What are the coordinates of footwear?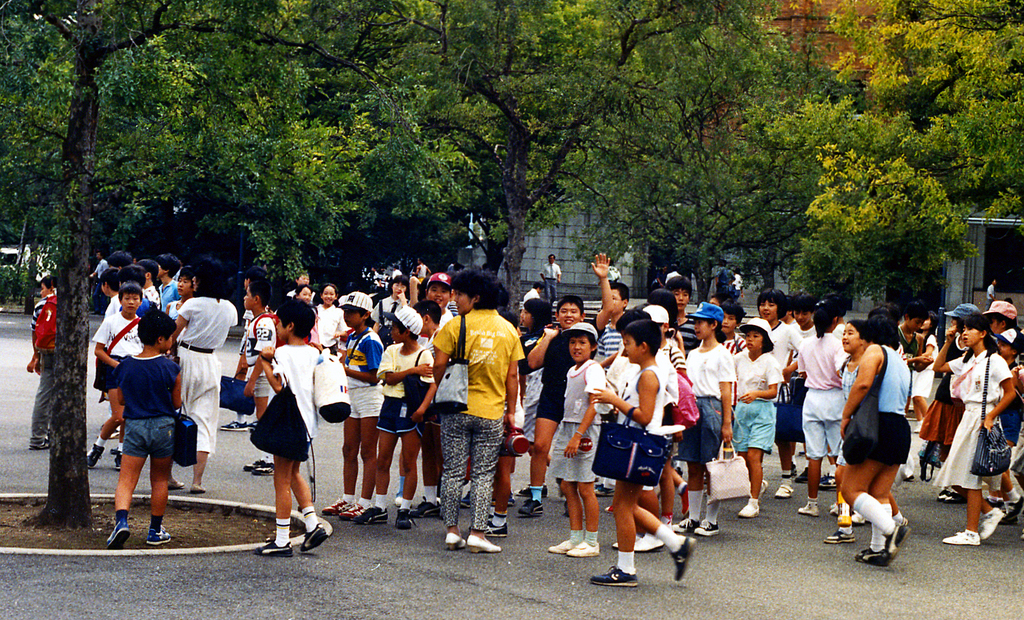
{"x1": 1005, "y1": 492, "x2": 1023, "y2": 524}.
